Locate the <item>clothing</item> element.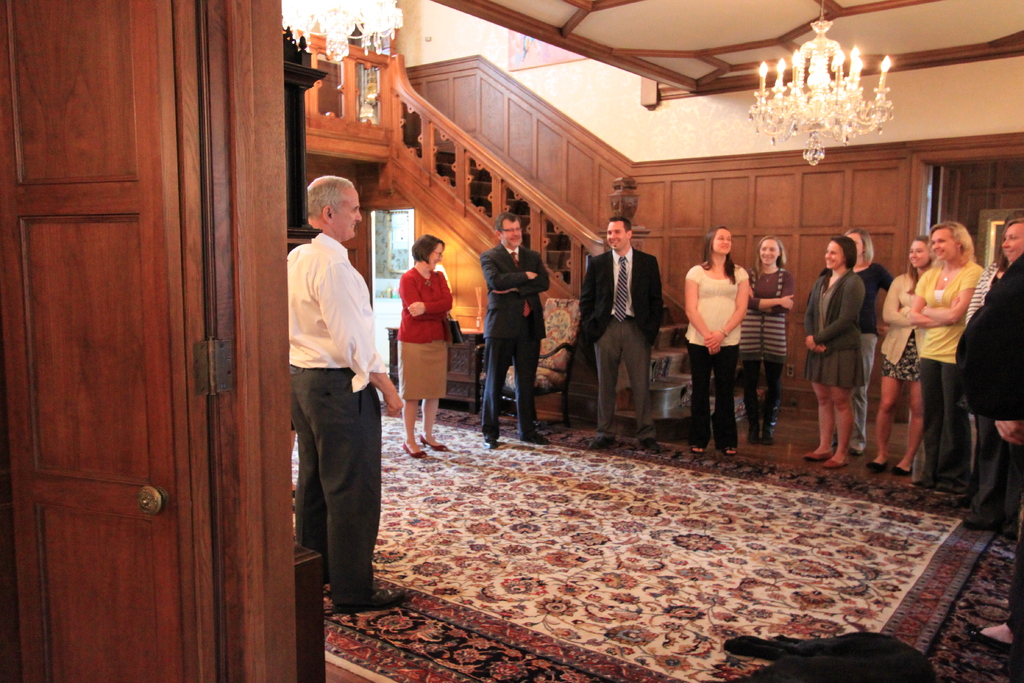
Element bbox: 952:255:1023:534.
